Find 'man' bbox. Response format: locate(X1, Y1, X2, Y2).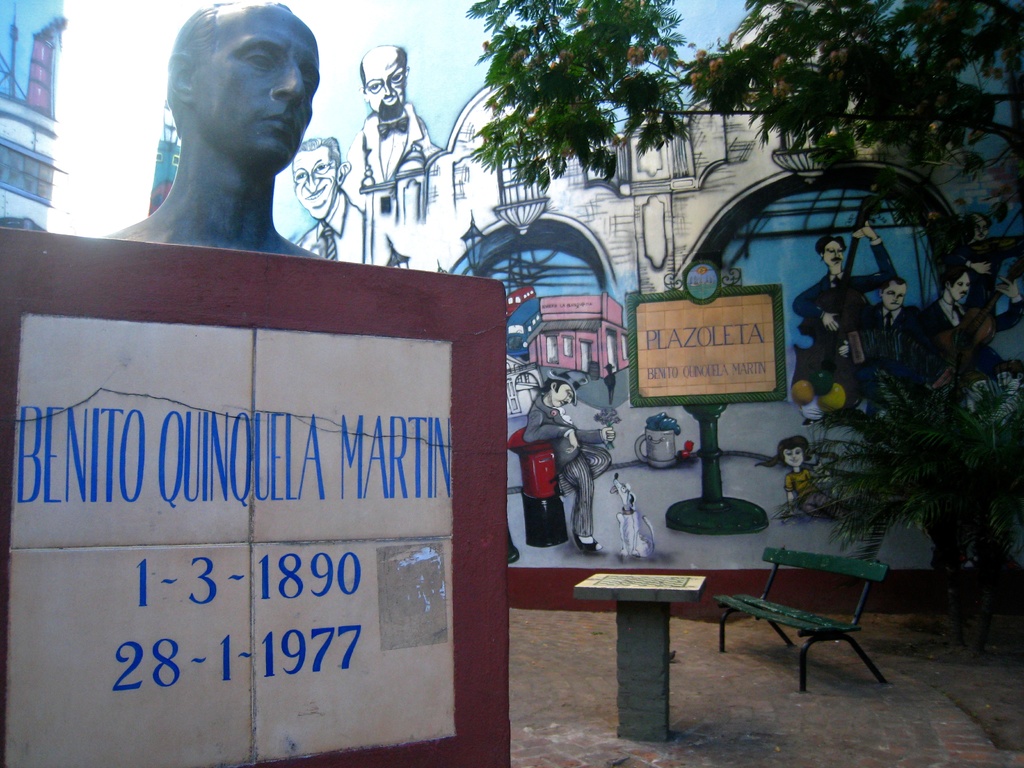
locate(525, 358, 612, 554).
